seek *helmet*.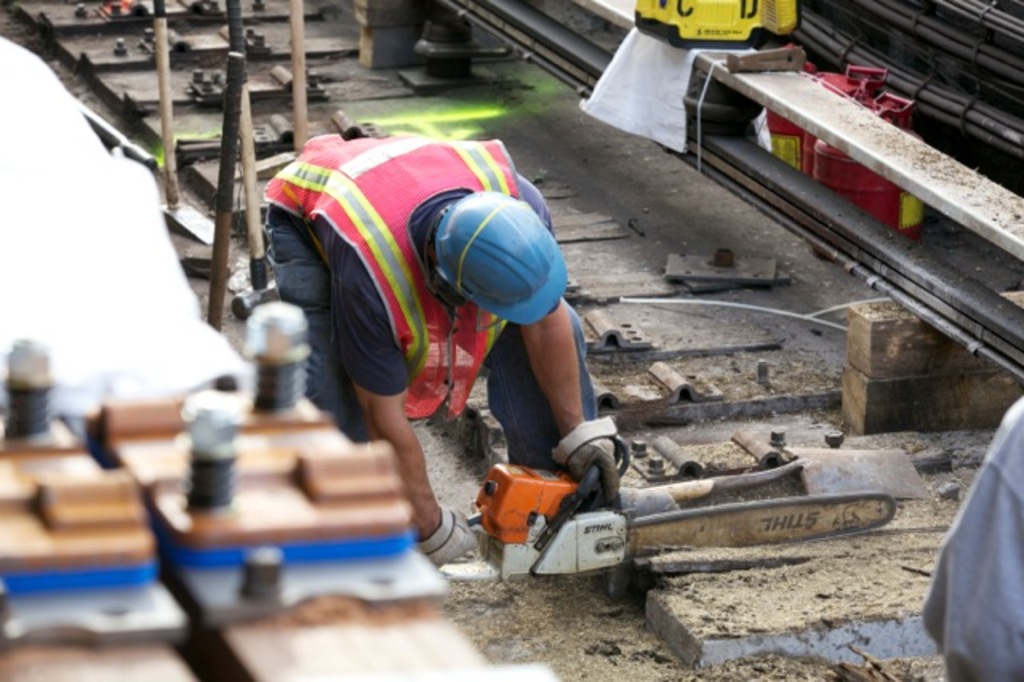
box=[429, 191, 568, 325].
